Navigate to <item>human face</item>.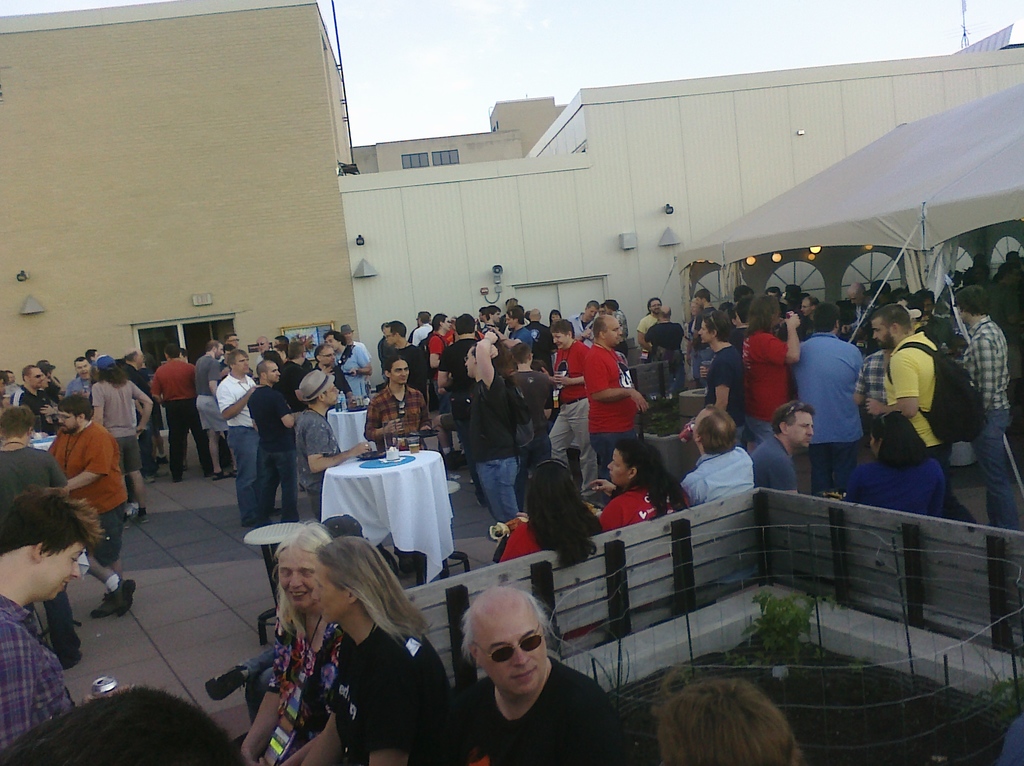
Navigation target: crop(268, 363, 282, 386).
